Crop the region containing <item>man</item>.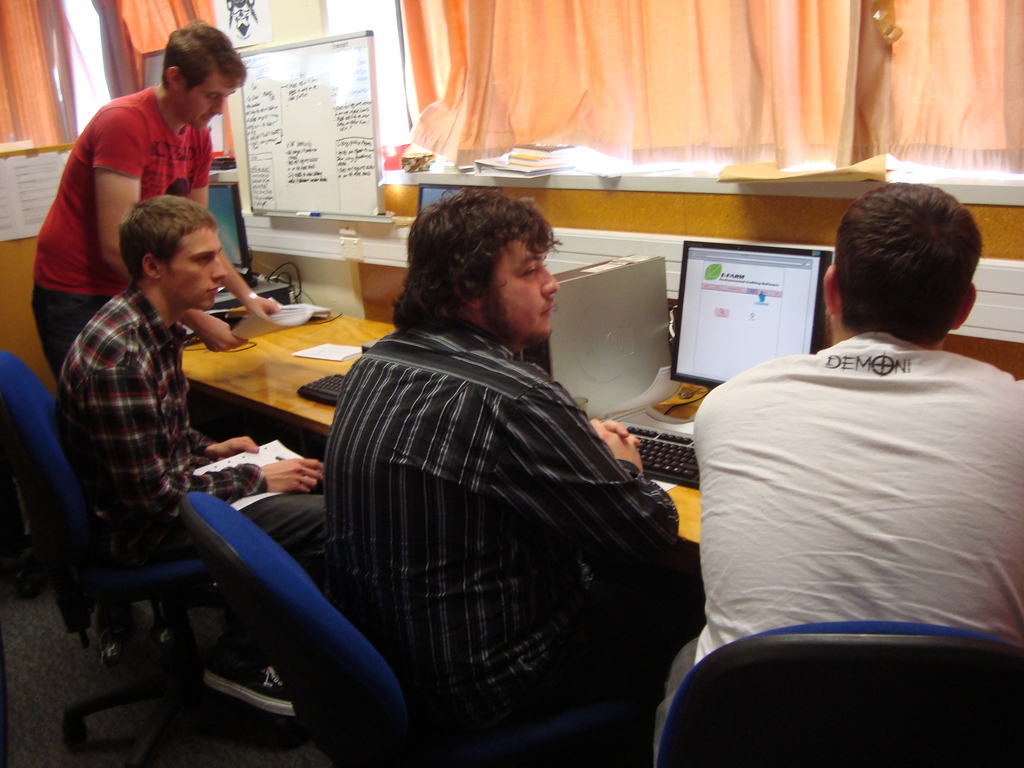
Crop region: bbox=[346, 193, 692, 756].
